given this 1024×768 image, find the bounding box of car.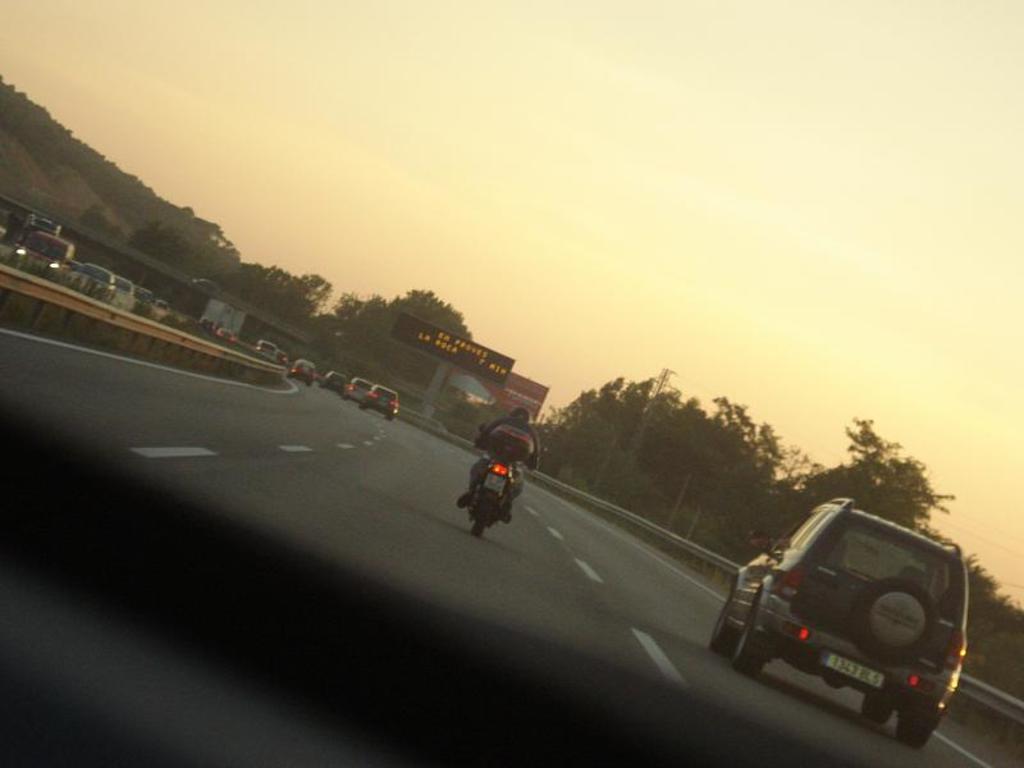
(708,507,972,740).
